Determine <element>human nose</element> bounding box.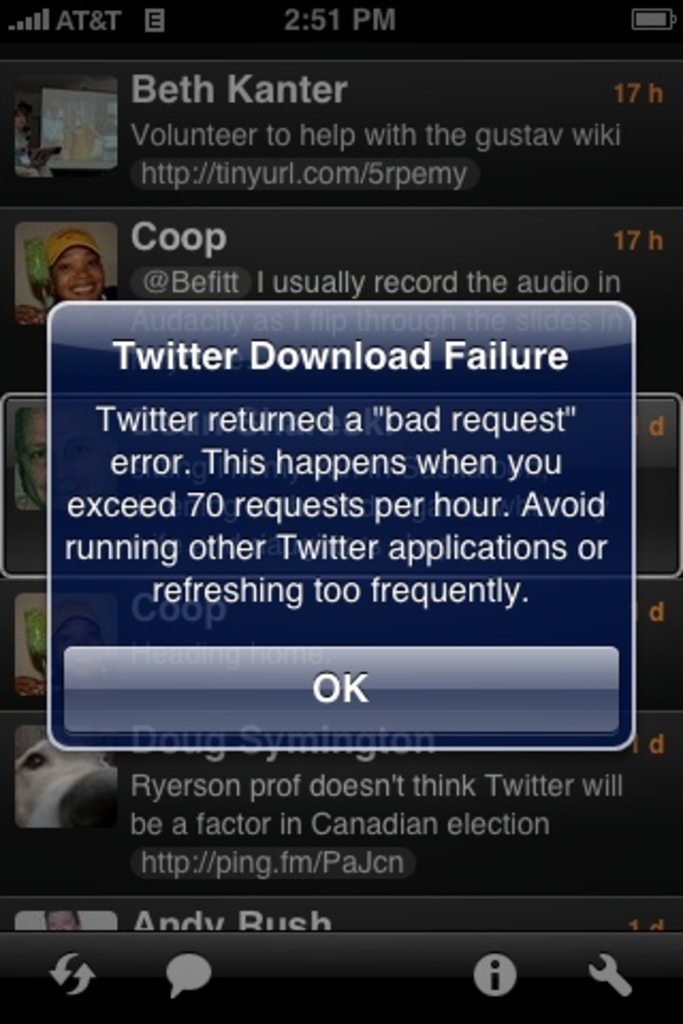
Determined: (70,258,94,277).
